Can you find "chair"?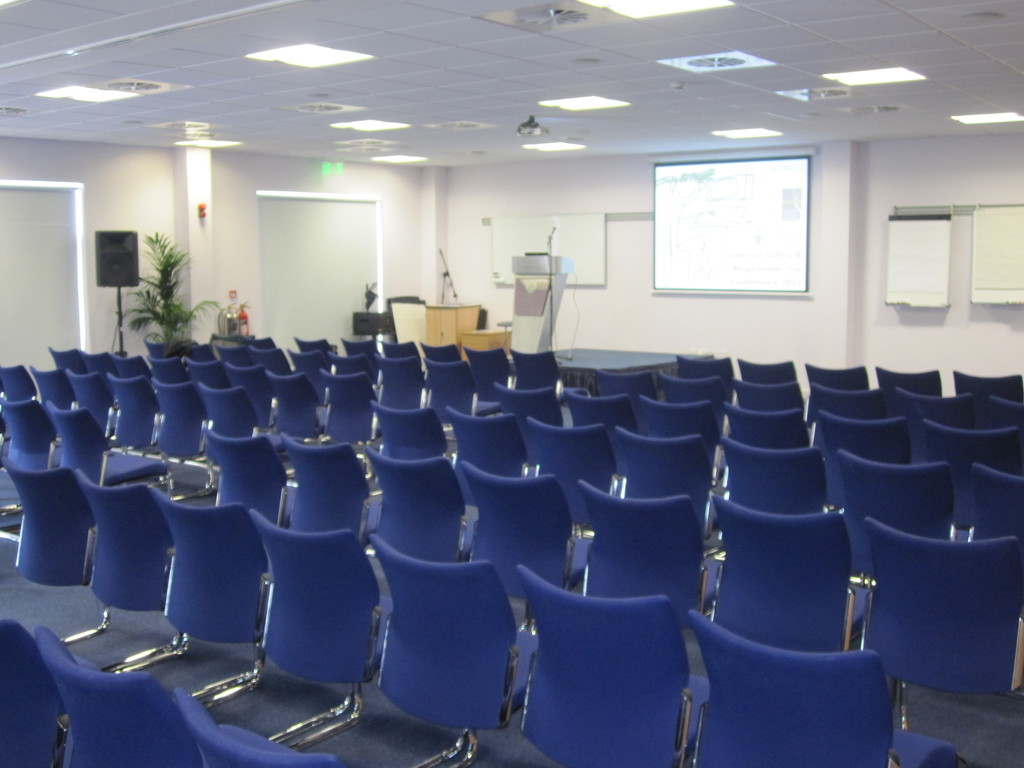
Yes, bounding box: 59 468 188 669.
